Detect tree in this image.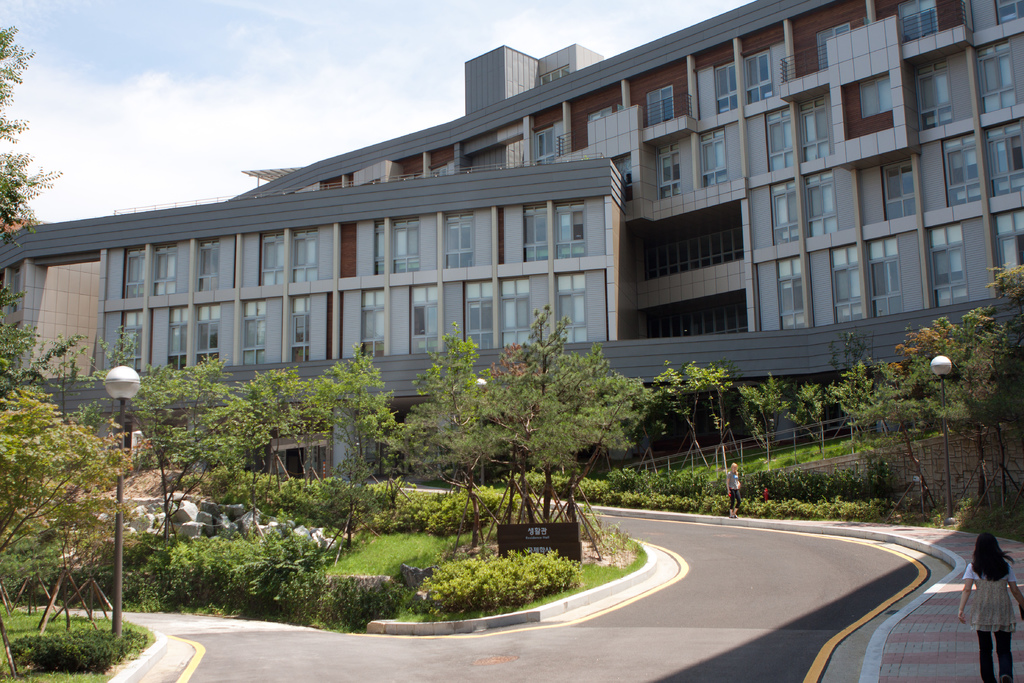
Detection: (1,284,28,320).
